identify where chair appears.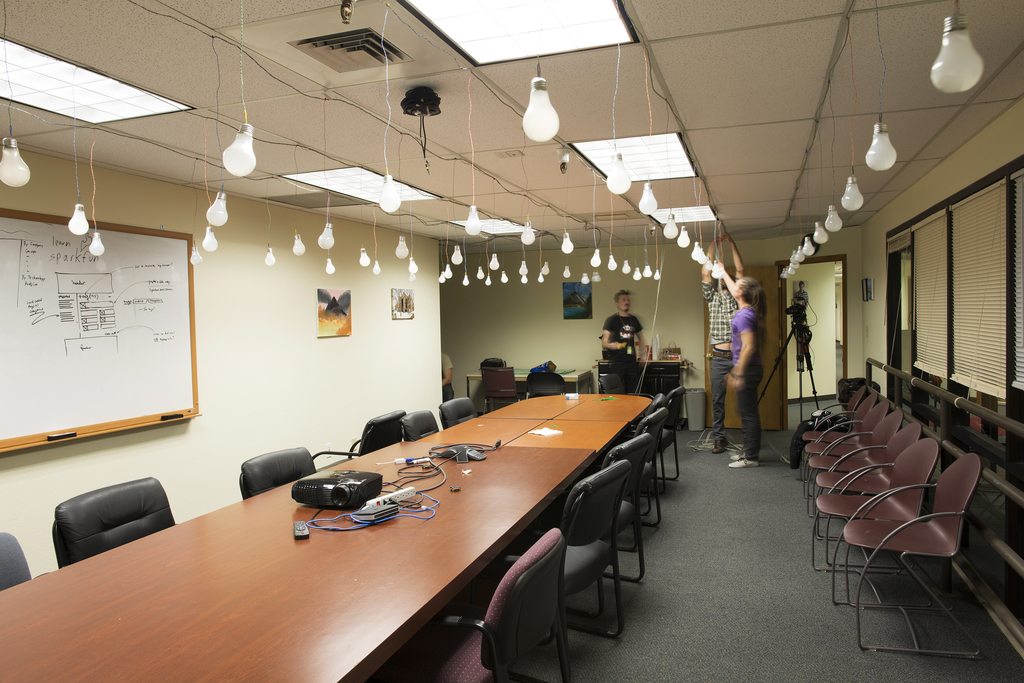
Appears at crop(810, 416, 926, 575).
